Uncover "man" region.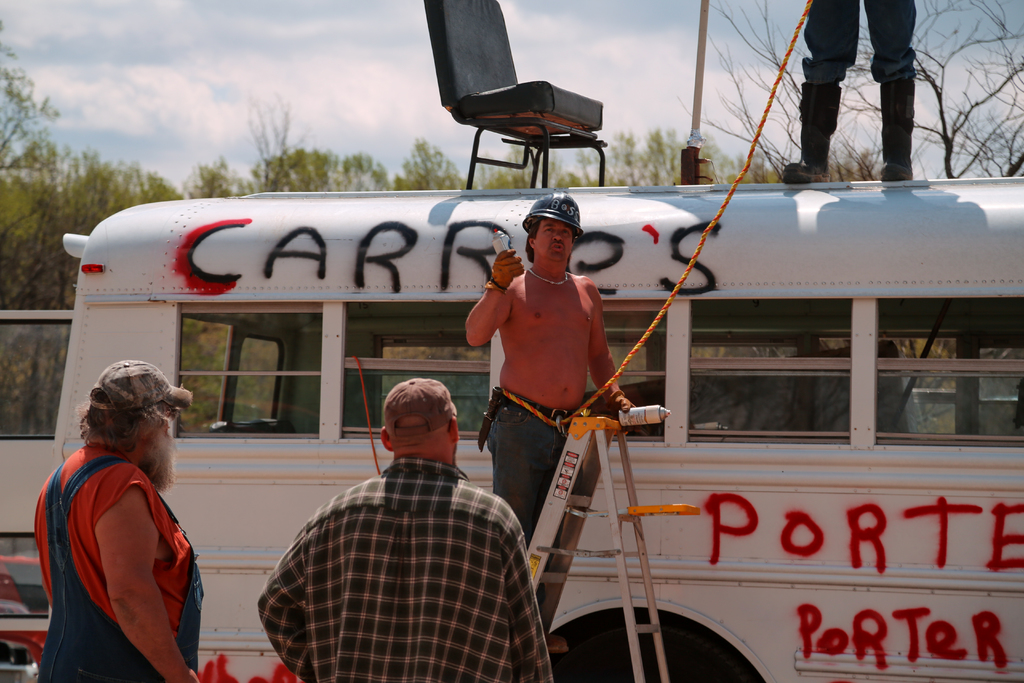
Uncovered: (x1=463, y1=185, x2=630, y2=550).
